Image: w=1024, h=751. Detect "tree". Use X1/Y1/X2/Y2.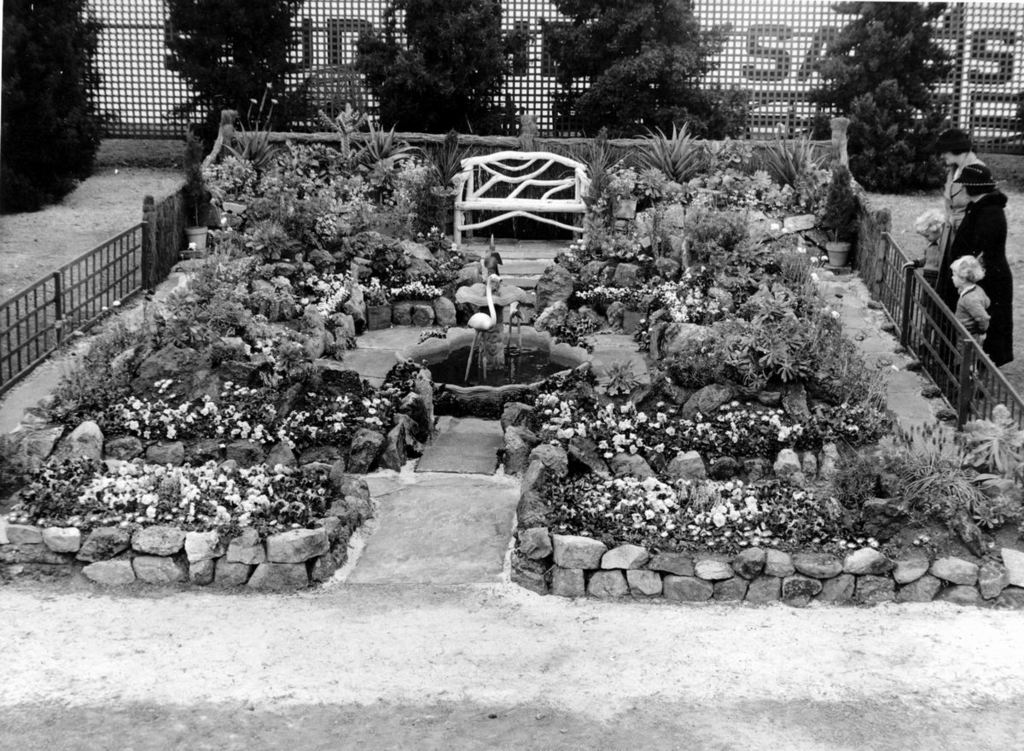
0/0/102/216.
